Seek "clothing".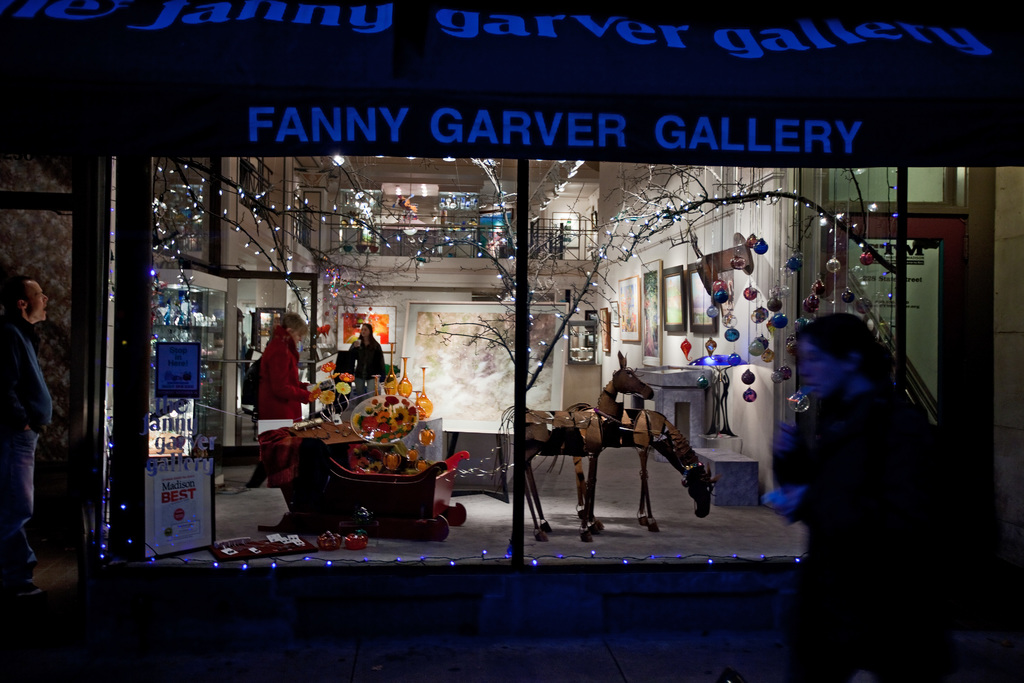
(4, 317, 58, 591).
